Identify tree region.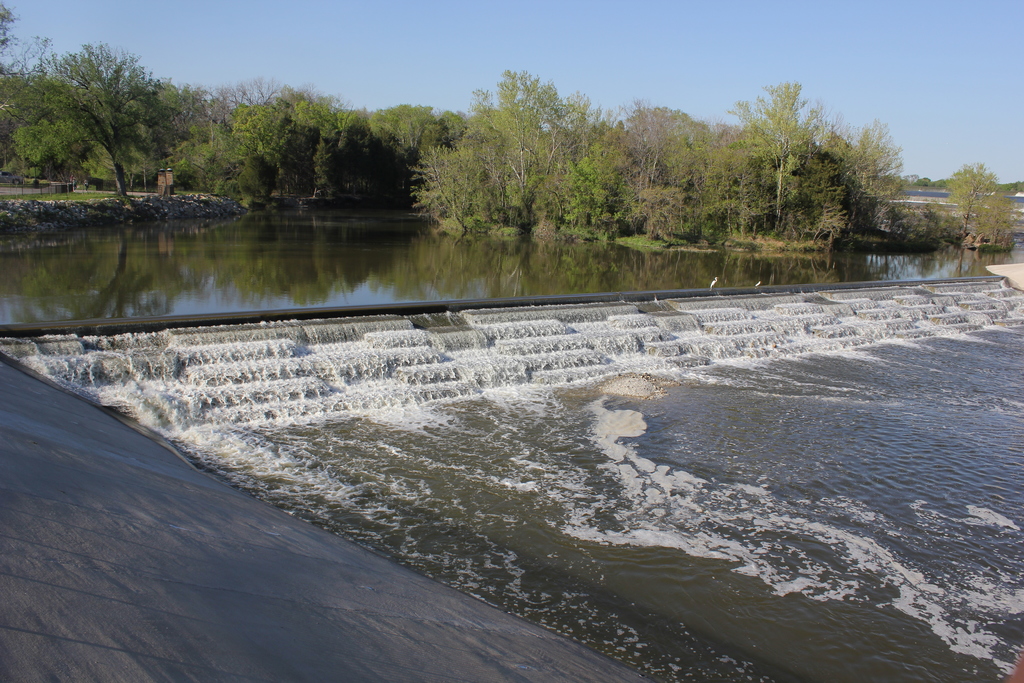
Region: 689 126 762 240.
